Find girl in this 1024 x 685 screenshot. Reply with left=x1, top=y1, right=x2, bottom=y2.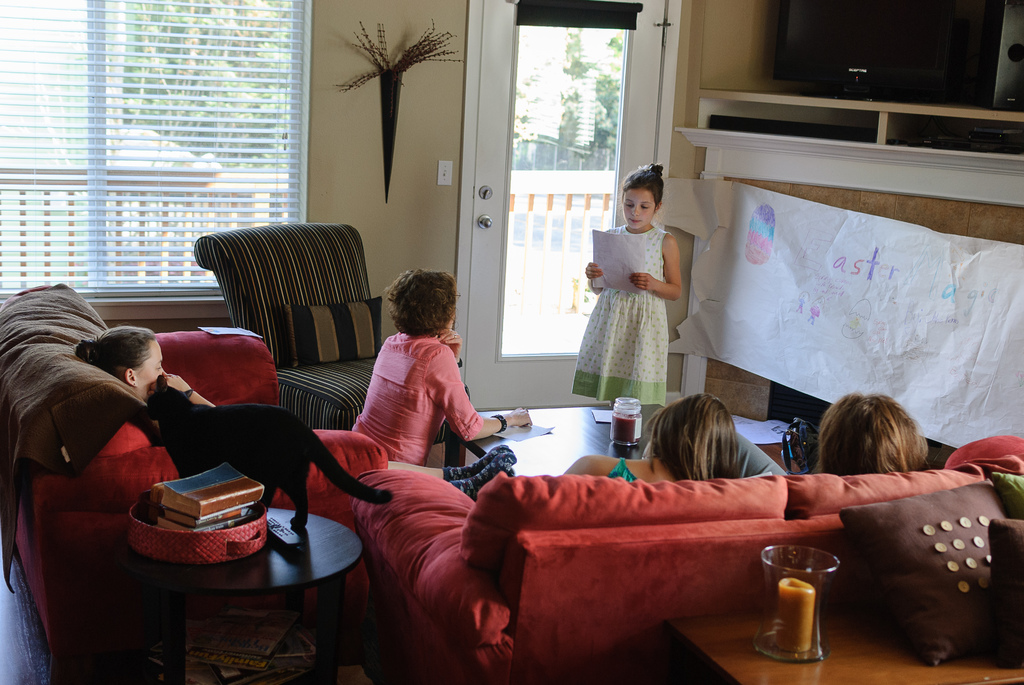
left=561, top=391, right=740, bottom=484.
